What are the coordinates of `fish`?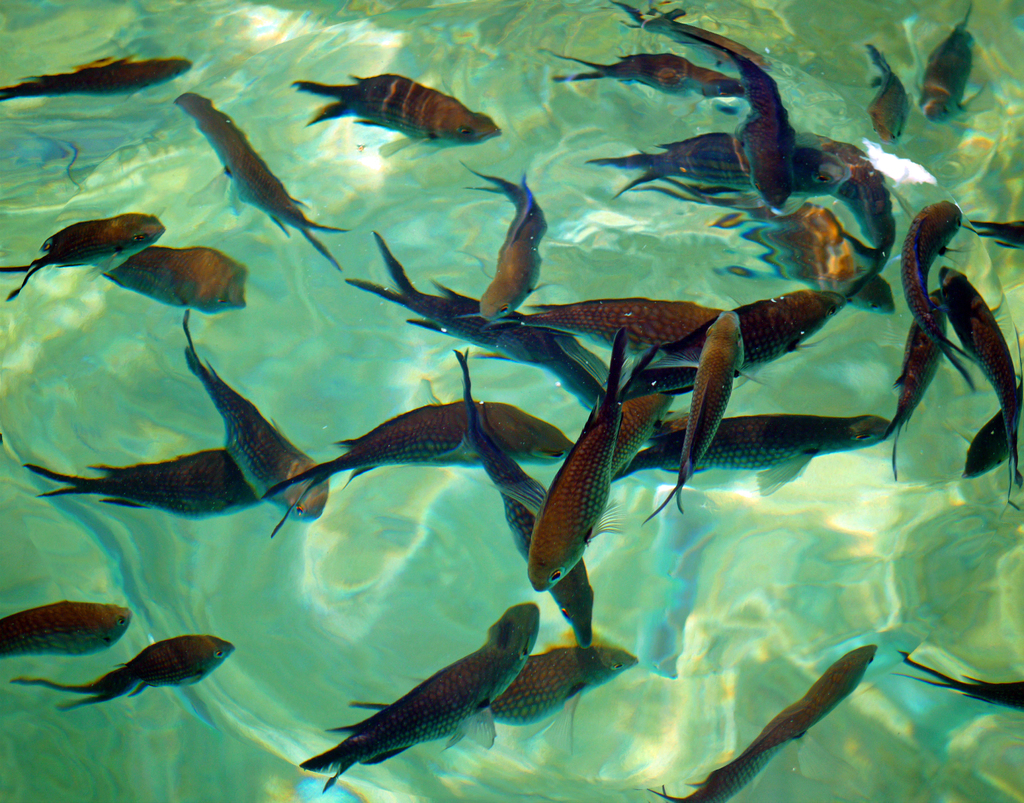
<region>442, 349, 597, 649</region>.
